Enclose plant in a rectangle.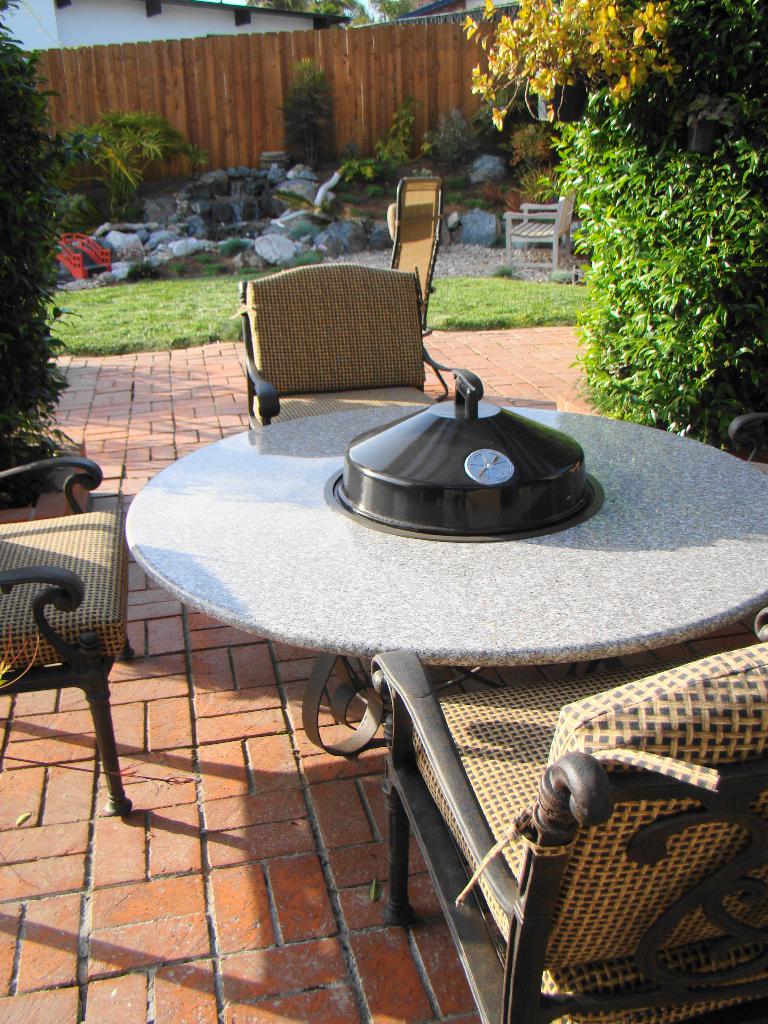
(62,102,197,227).
